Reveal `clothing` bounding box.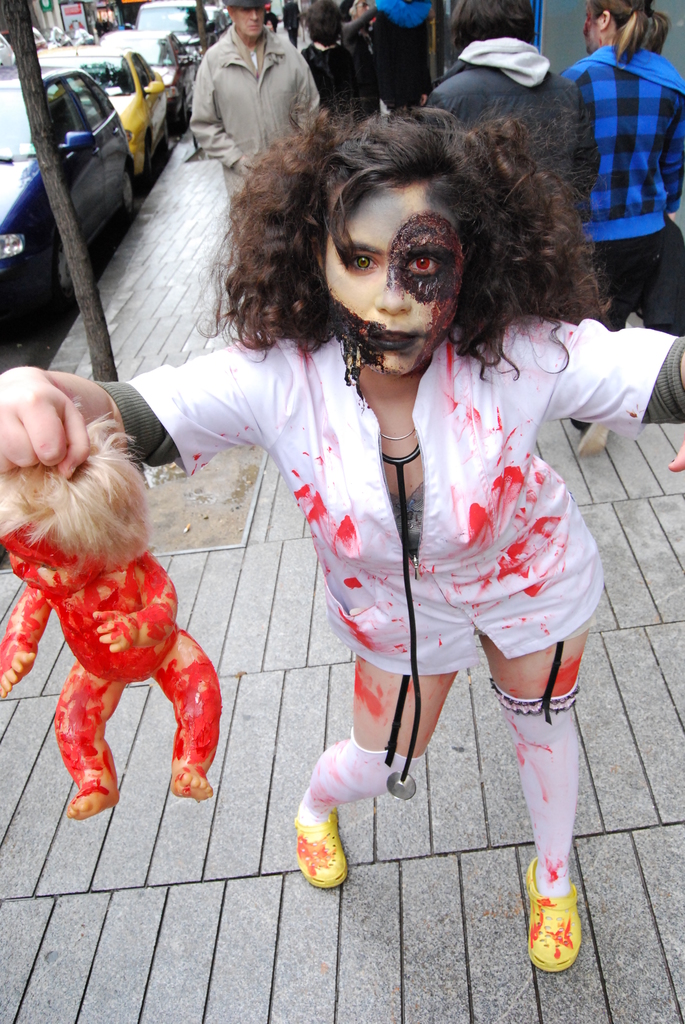
Revealed: (224, 338, 617, 728).
